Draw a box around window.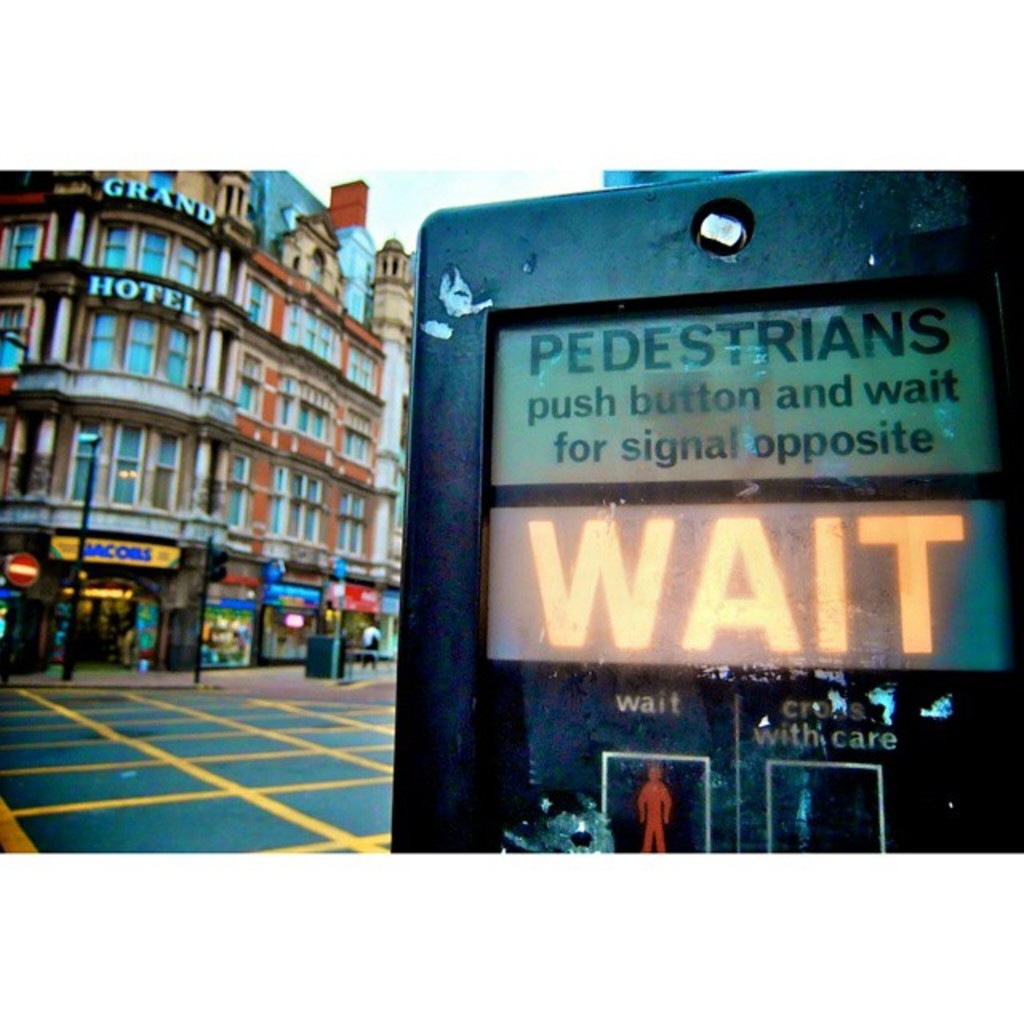
(120,315,163,378).
